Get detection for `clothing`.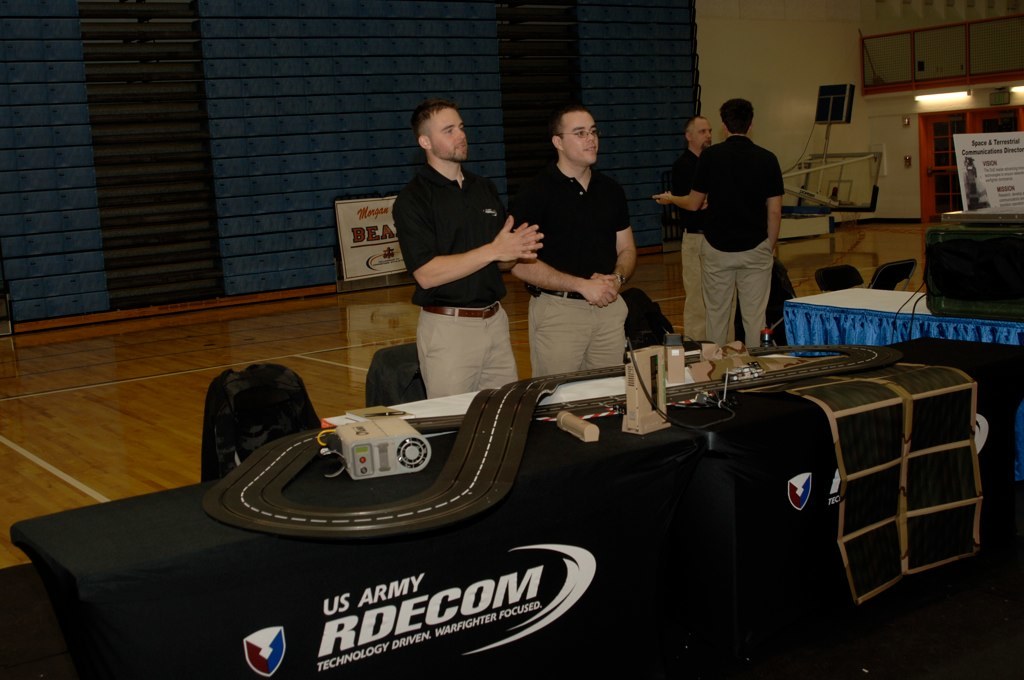
Detection: bbox=(358, 338, 430, 405).
